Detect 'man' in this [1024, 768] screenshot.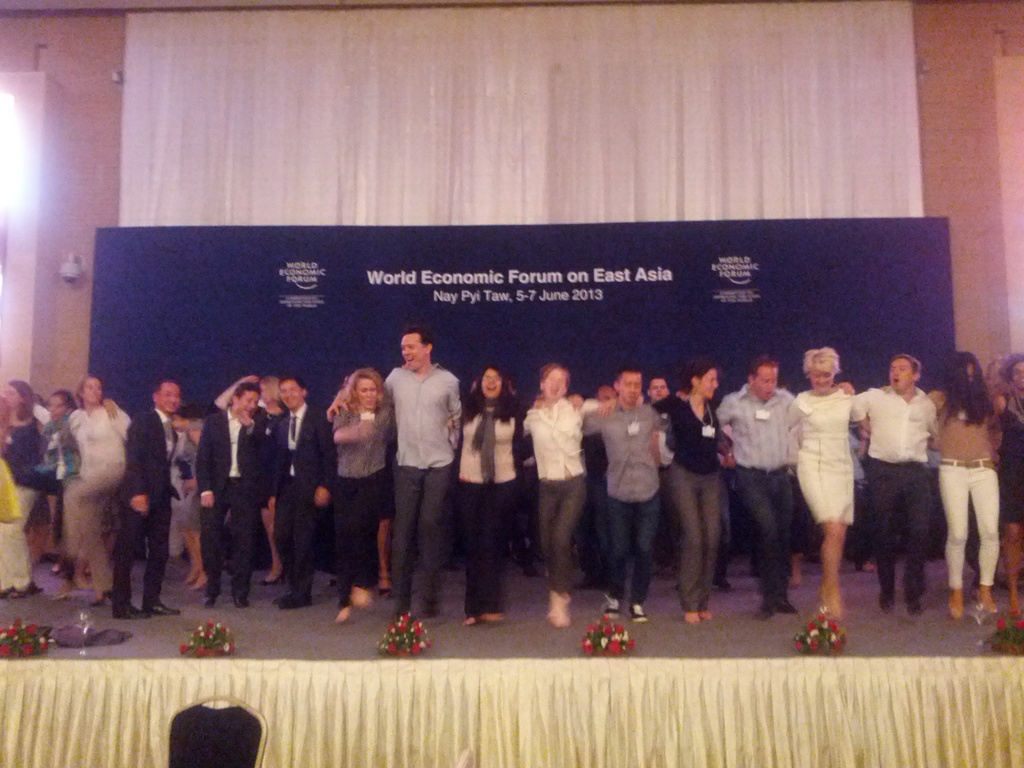
Detection: (580,365,673,620).
